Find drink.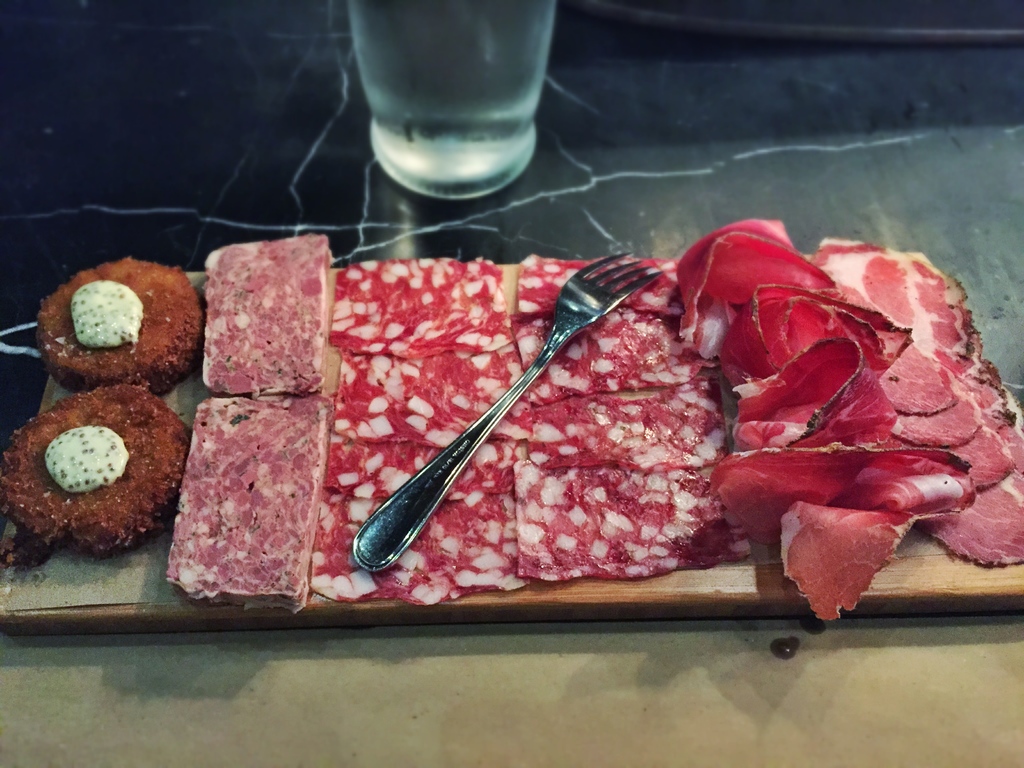
left=327, top=10, right=575, bottom=212.
